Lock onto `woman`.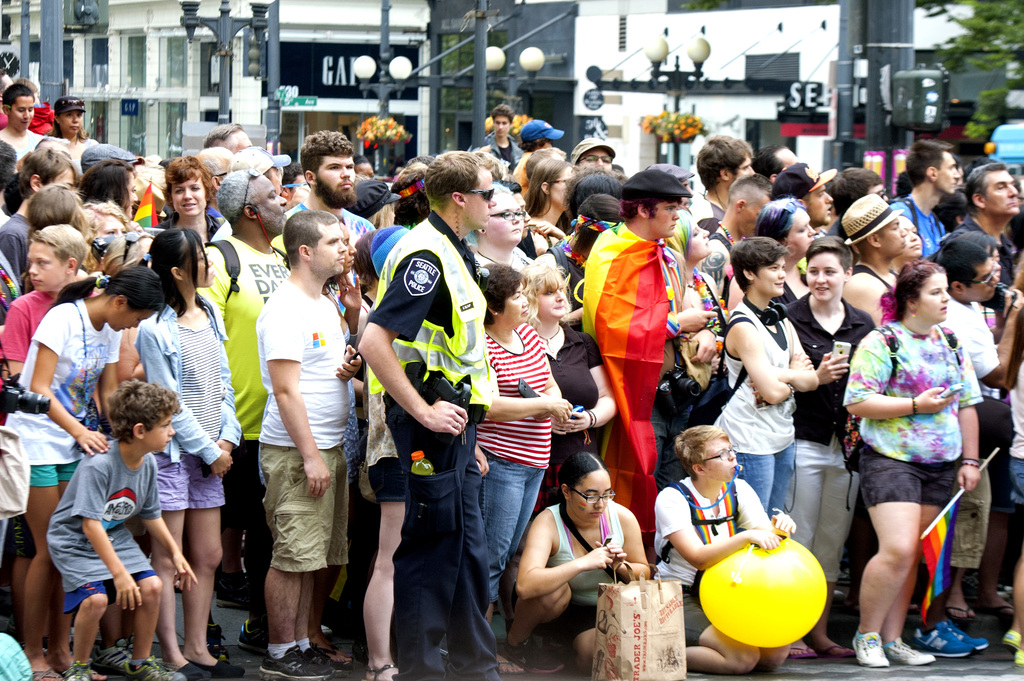
Locked: crop(470, 263, 568, 680).
